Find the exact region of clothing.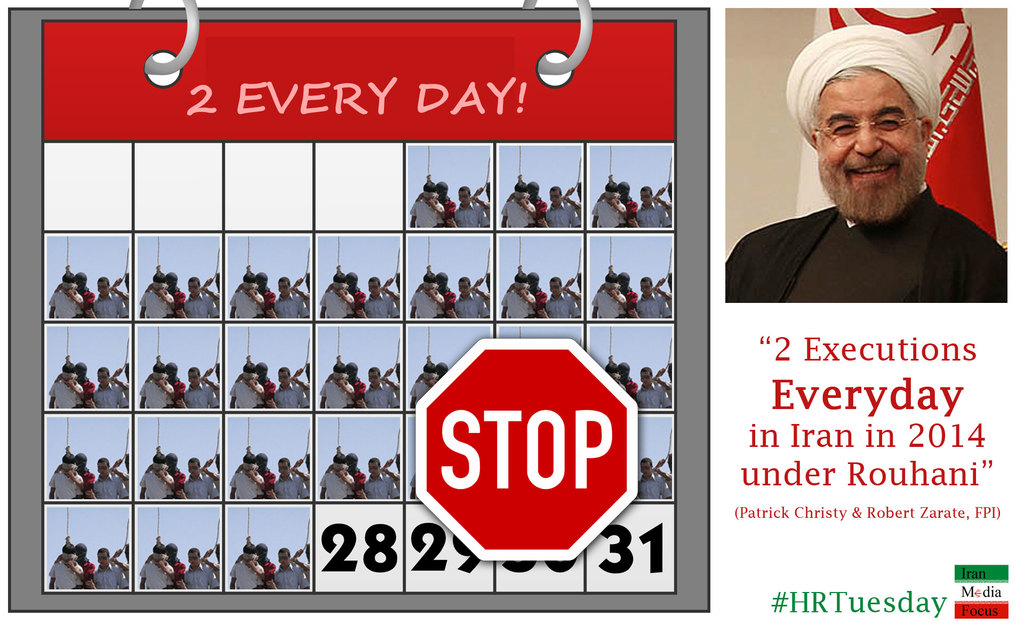
Exact region: 431 287 451 315.
